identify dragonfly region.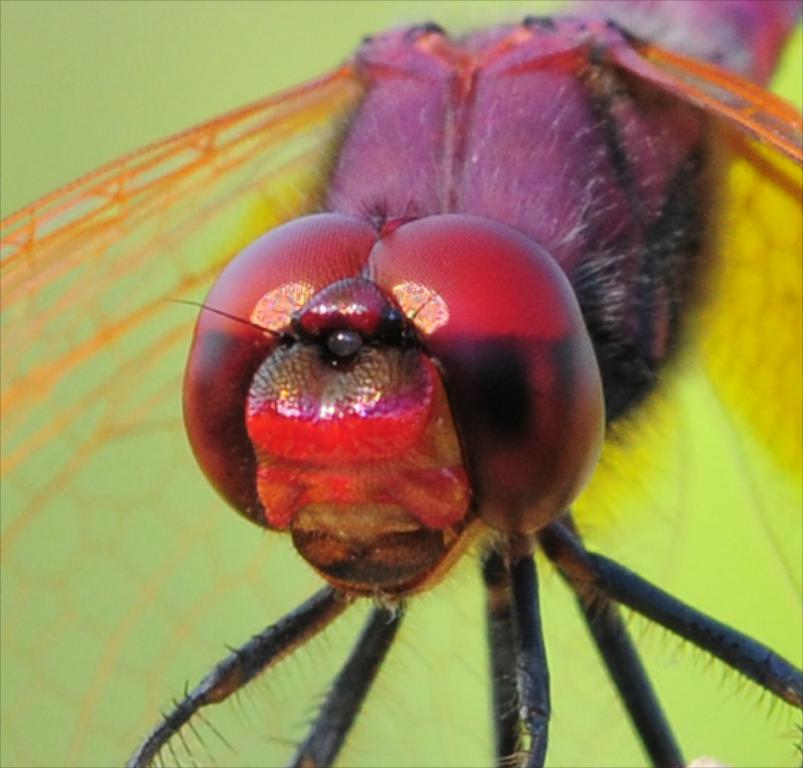
Region: [x1=0, y1=0, x2=802, y2=767].
